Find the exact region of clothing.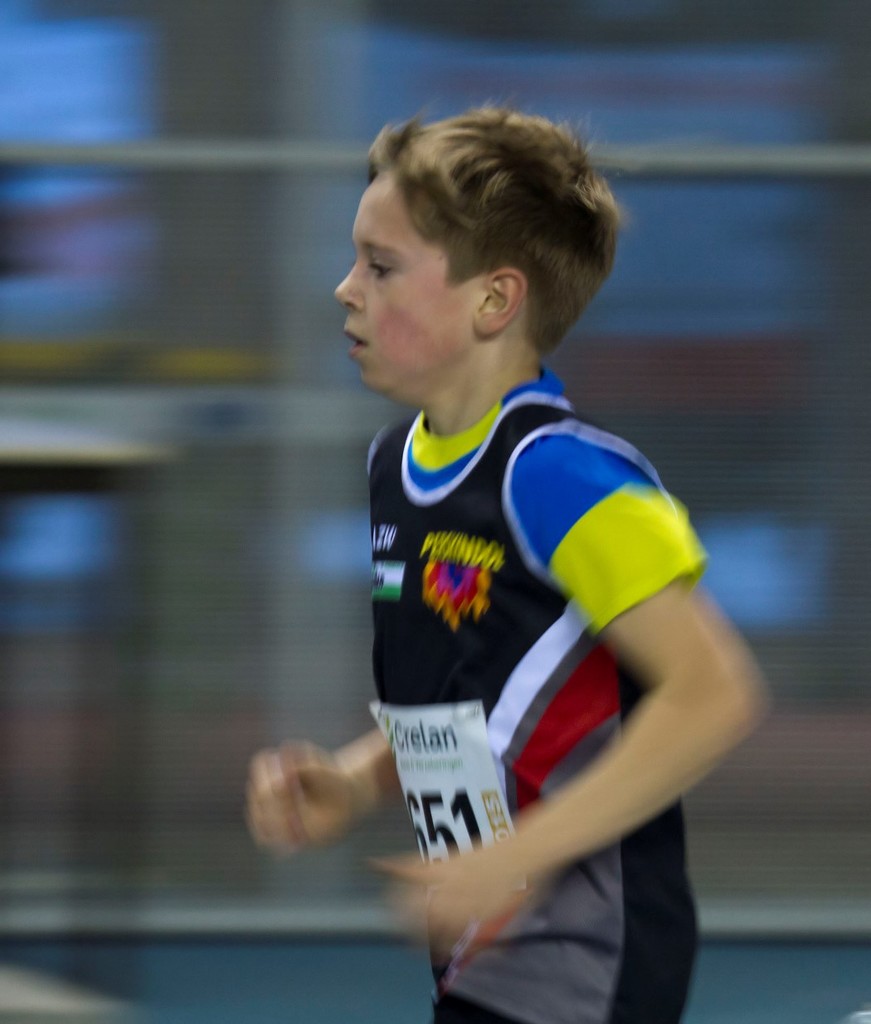
Exact region: bbox(329, 344, 718, 970).
